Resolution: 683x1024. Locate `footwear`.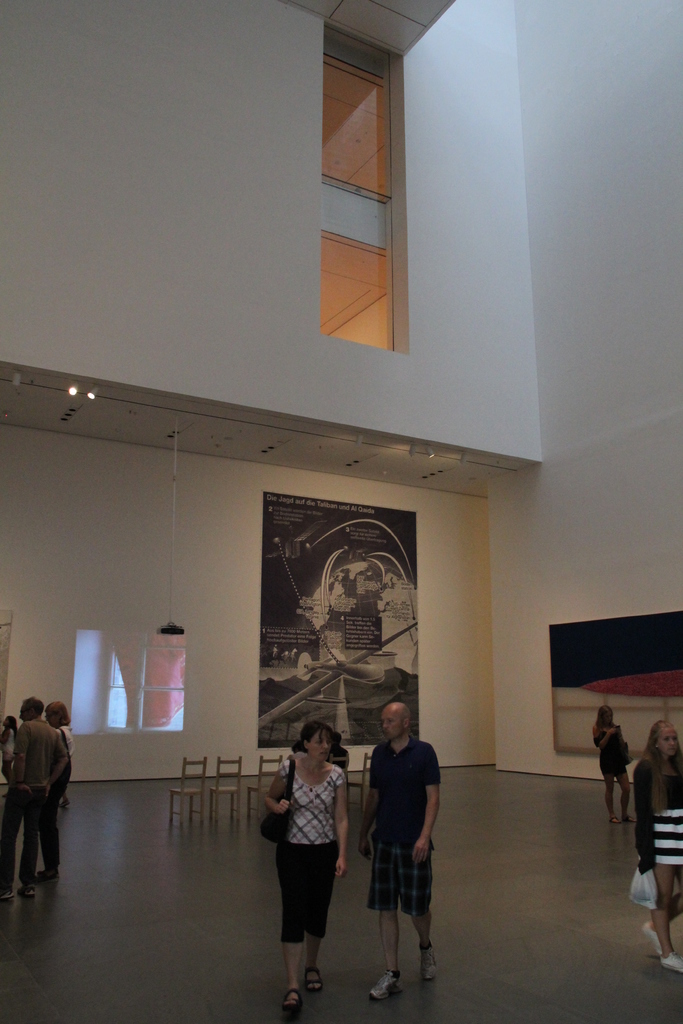
region(280, 988, 303, 1017).
